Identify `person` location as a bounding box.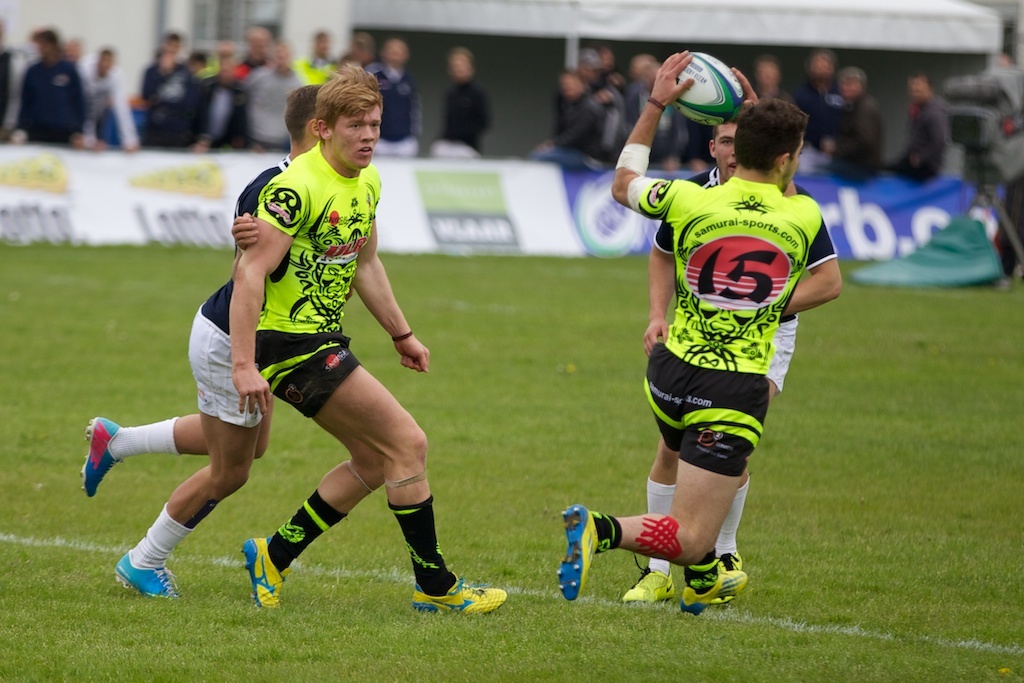
BBox(820, 62, 881, 186).
